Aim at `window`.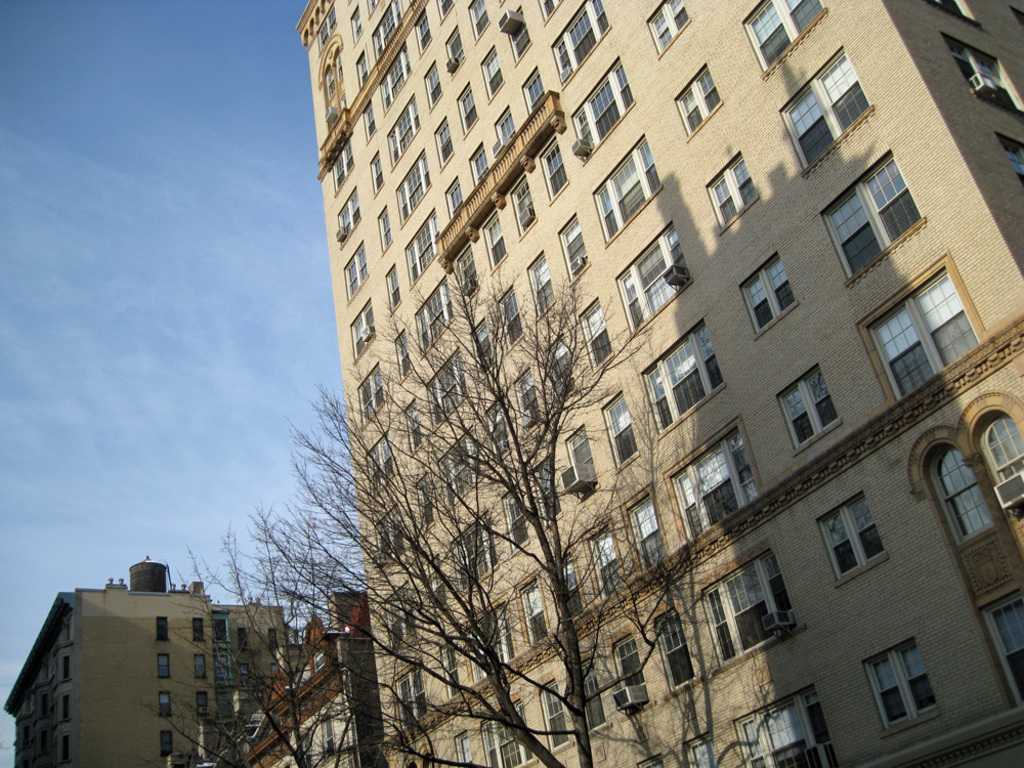
Aimed at bbox=(161, 690, 170, 719).
